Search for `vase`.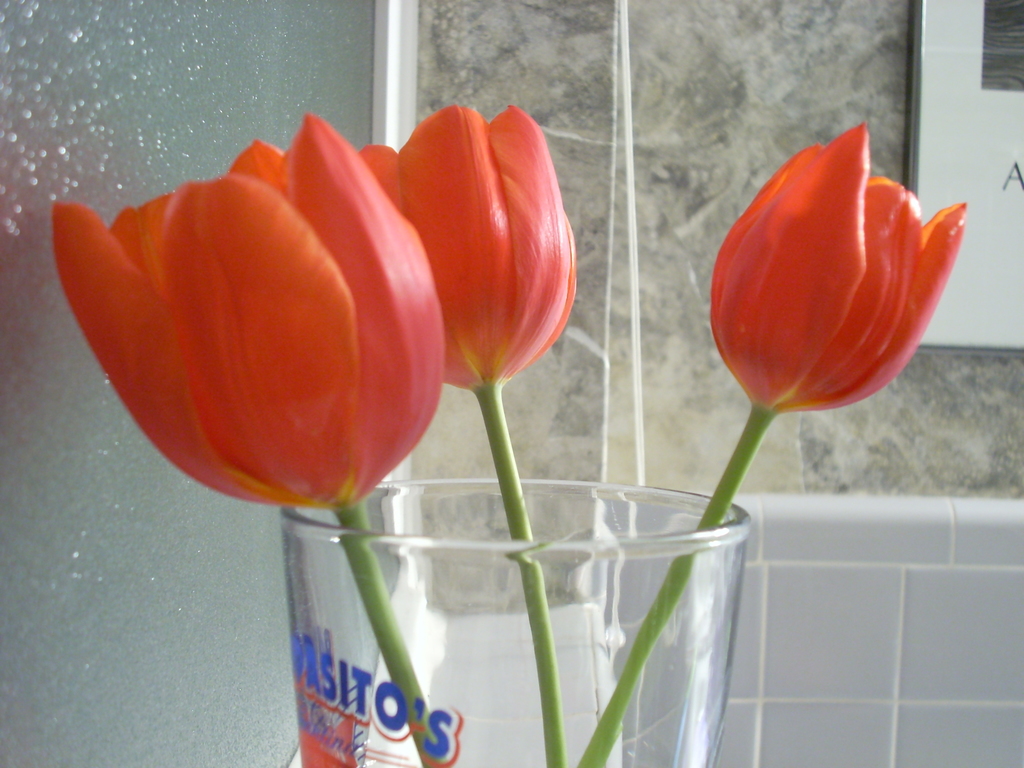
Found at 280:476:754:767.
